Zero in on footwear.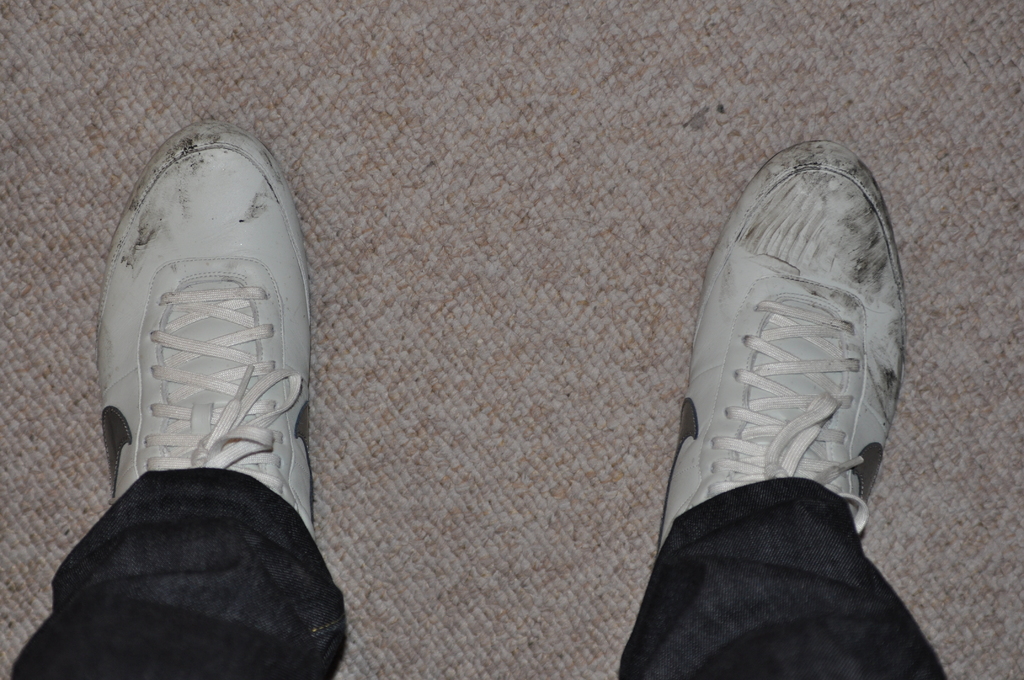
Zeroed in: bbox(654, 138, 913, 563).
